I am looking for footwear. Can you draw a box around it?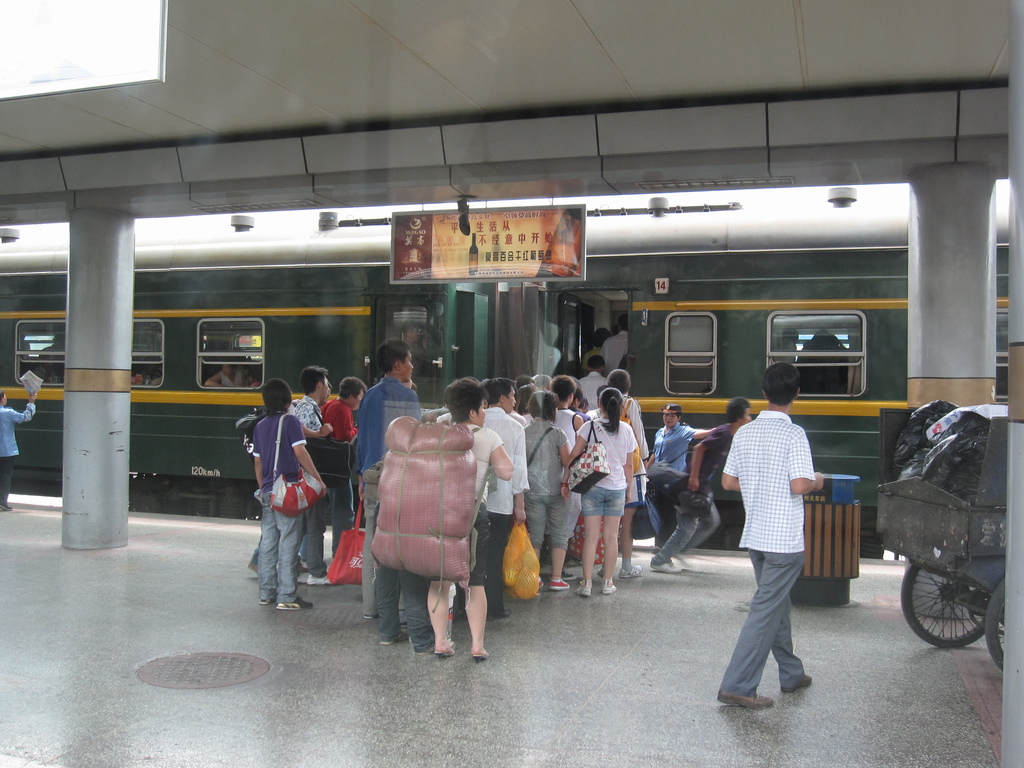
Sure, the bounding box is (x1=358, y1=613, x2=378, y2=622).
